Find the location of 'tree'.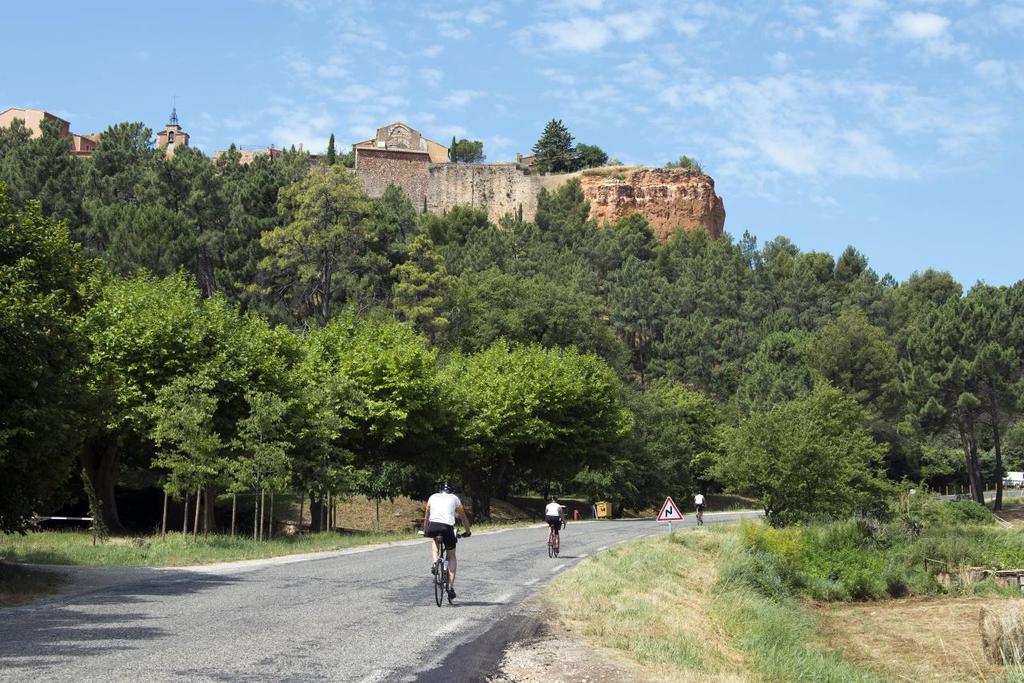
Location: region(454, 139, 486, 160).
